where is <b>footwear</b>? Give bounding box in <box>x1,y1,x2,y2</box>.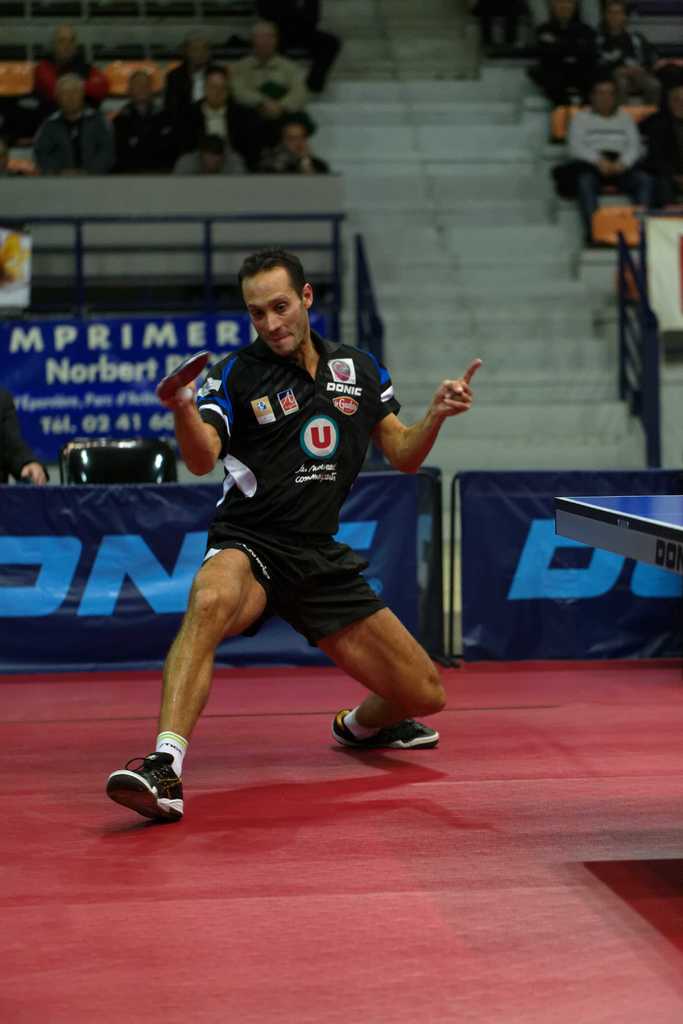
<box>104,748,181,828</box>.
